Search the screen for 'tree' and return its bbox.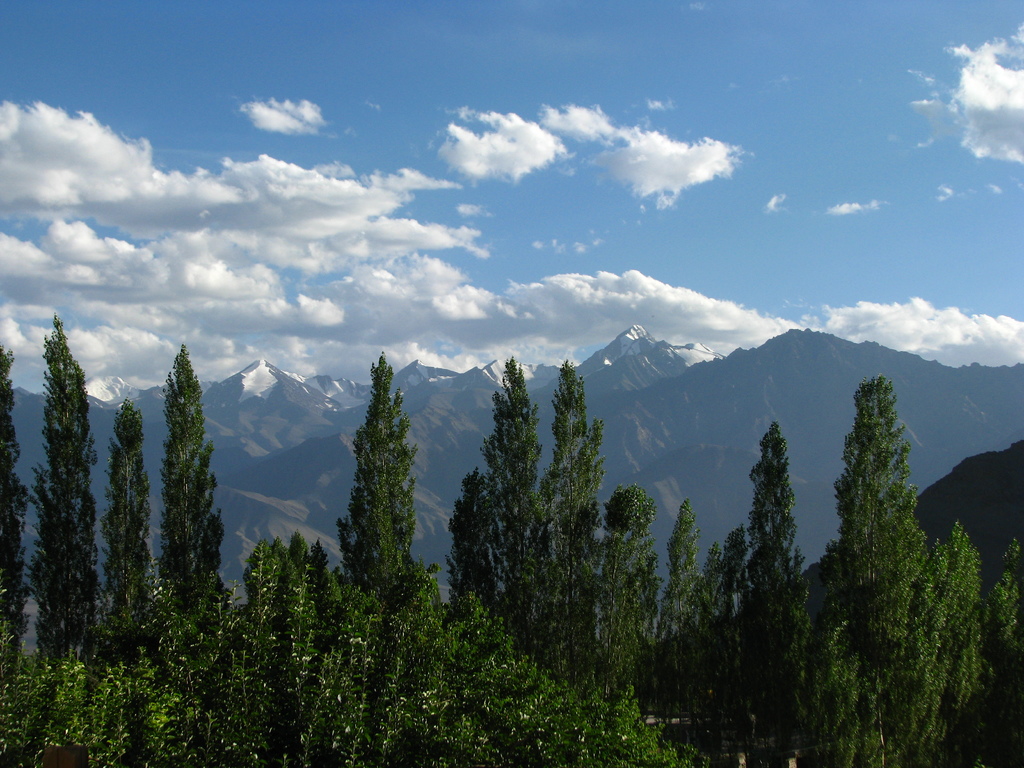
Found: [x1=155, y1=348, x2=229, y2=657].
